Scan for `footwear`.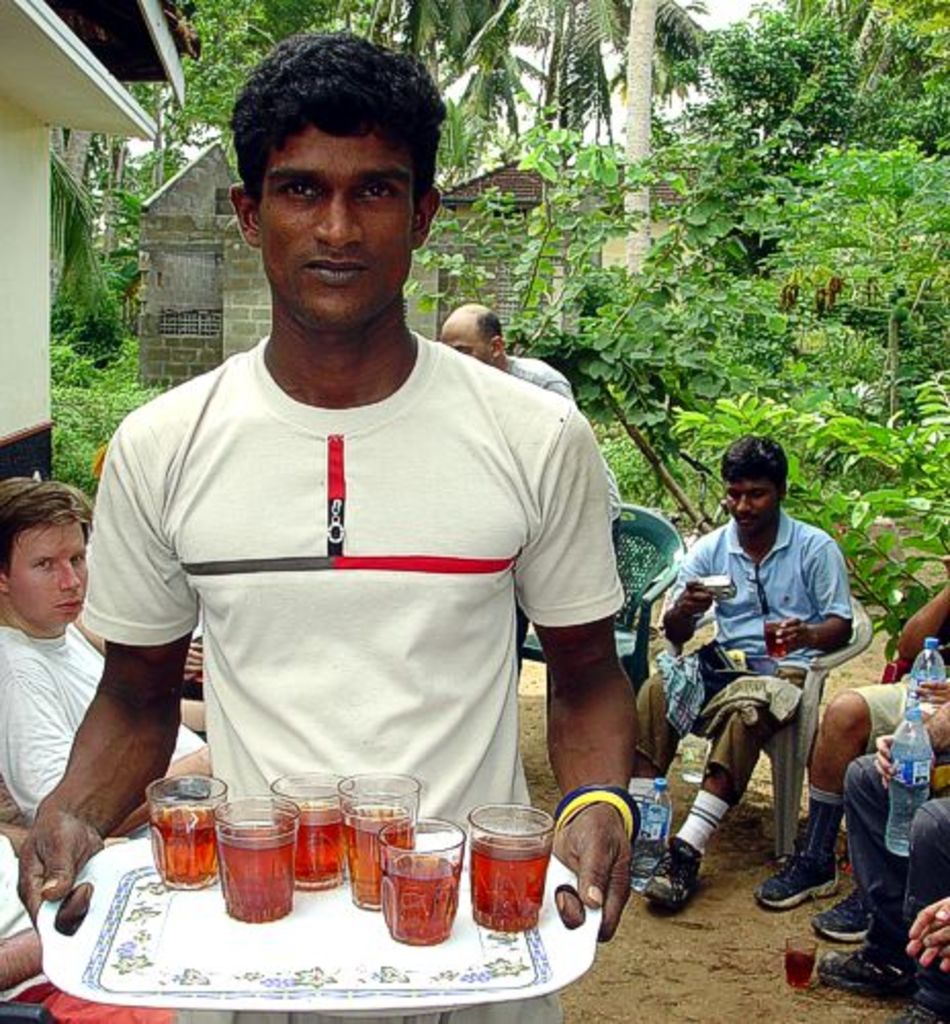
Scan result: (left=909, top=965, right=948, bottom=1022).
